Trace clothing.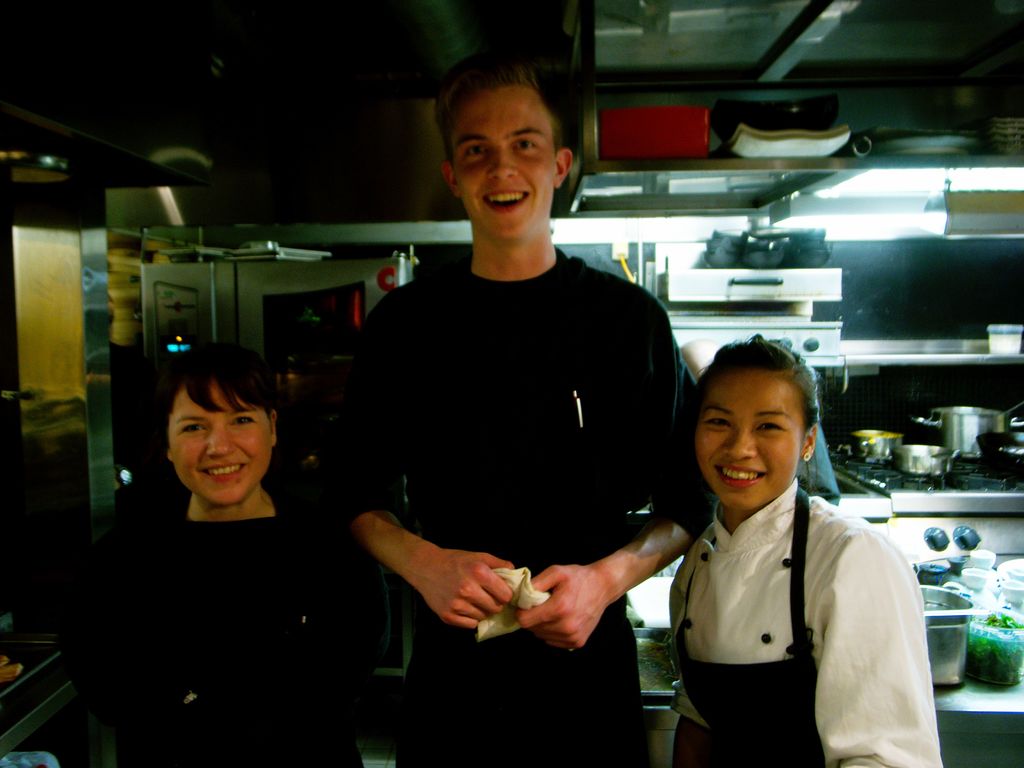
Traced to 346/179/697/703.
